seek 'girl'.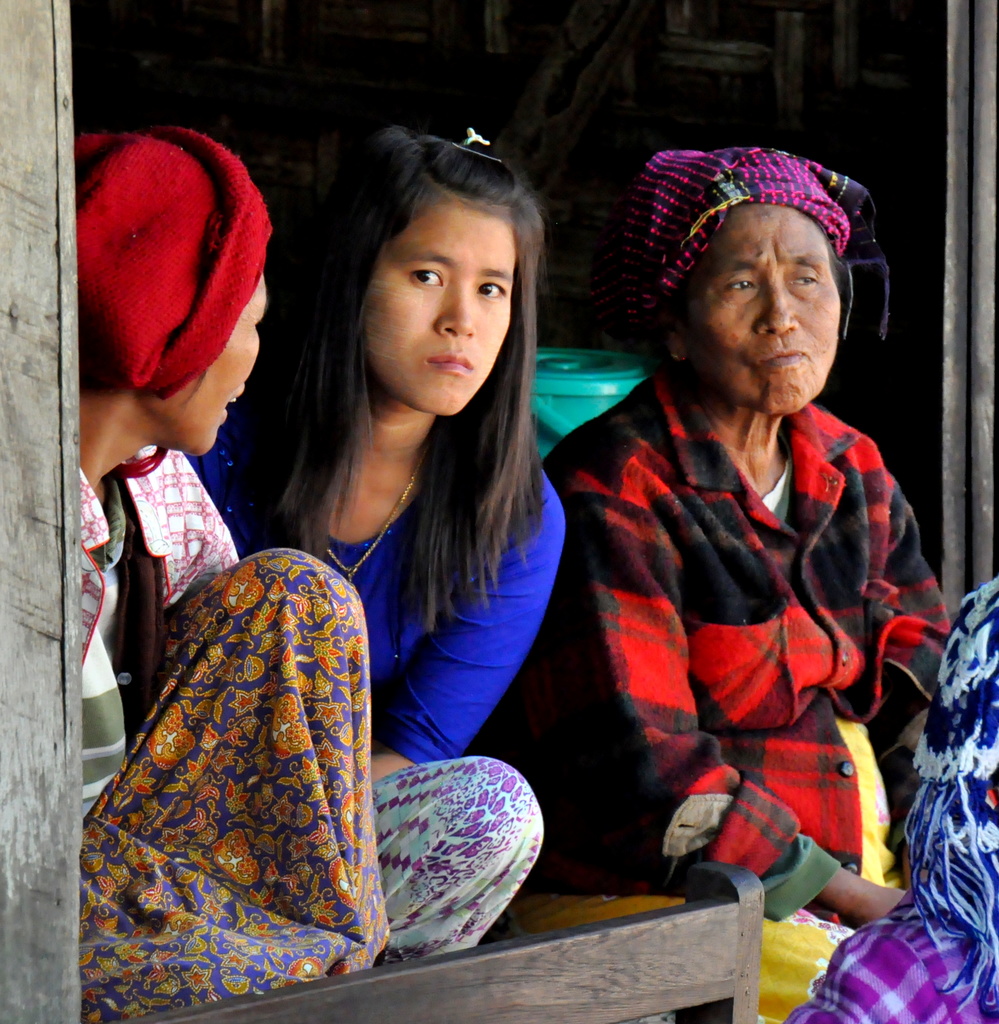
{"left": 81, "top": 124, "right": 548, "bottom": 1023}.
